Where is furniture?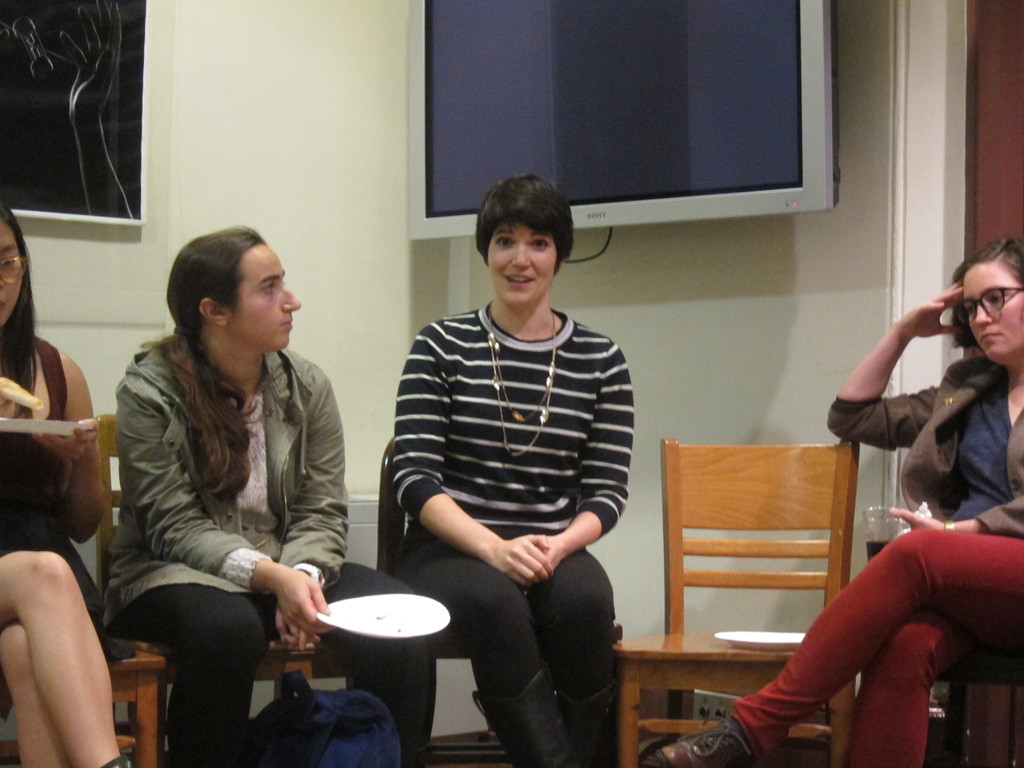
[x1=95, y1=413, x2=345, y2=679].
